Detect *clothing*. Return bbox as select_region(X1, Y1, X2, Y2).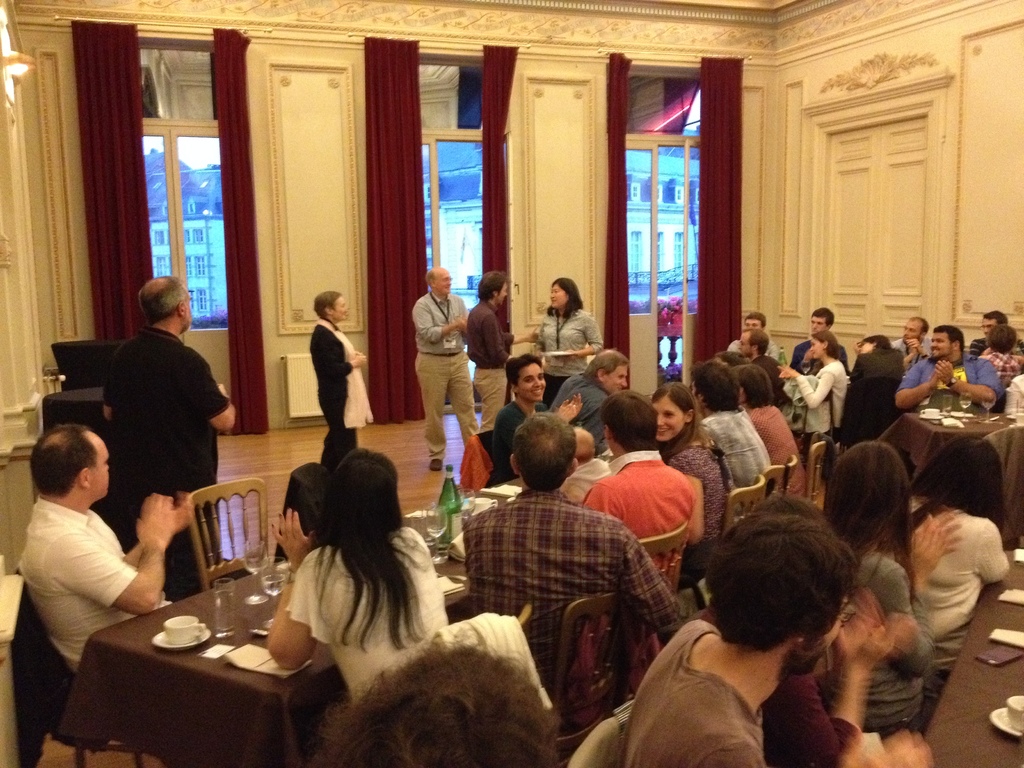
select_region(421, 291, 479, 447).
